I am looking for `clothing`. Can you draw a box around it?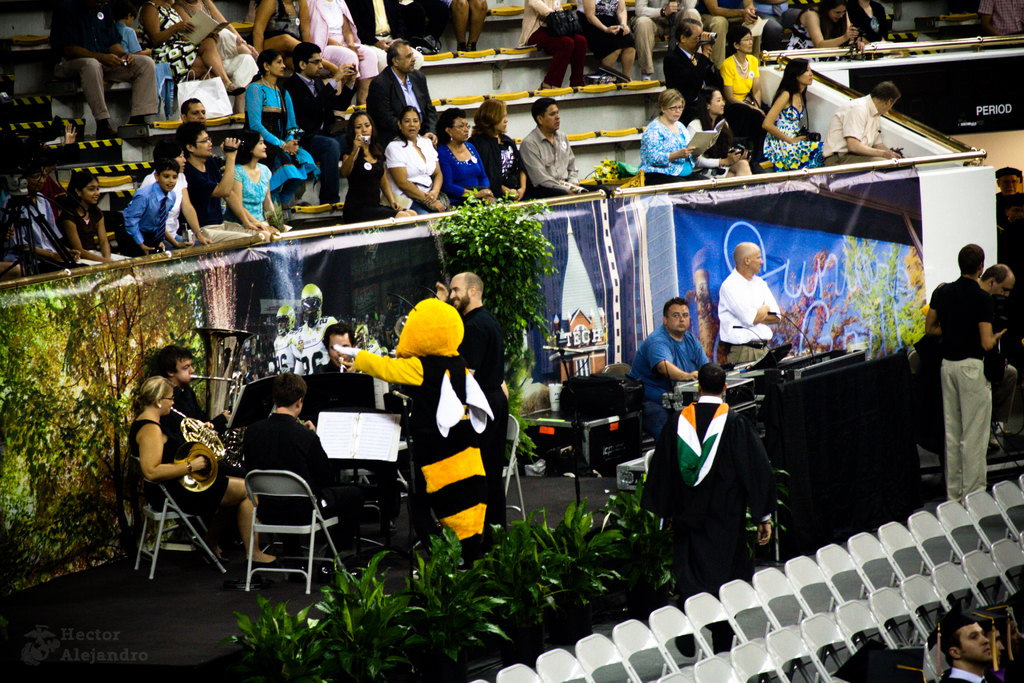
Sure, the bounding box is BBox(235, 415, 368, 550).
